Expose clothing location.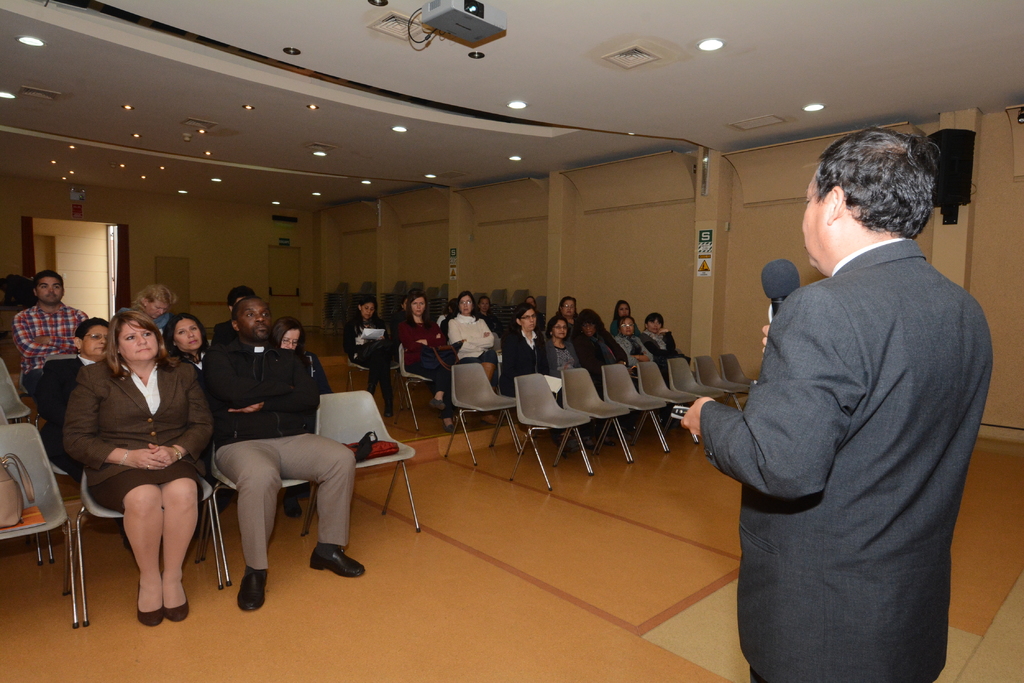
Exposed at l=444, t=310, r=500, b=369.
